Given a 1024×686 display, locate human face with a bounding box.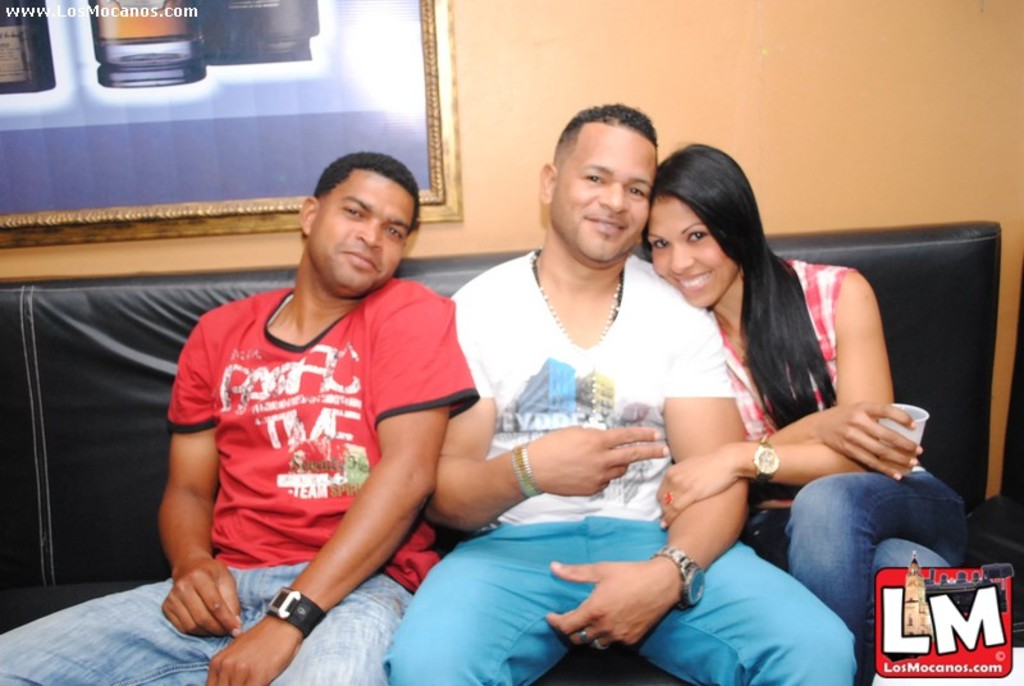
Located: bbox=[646, 192, 742, 310].
